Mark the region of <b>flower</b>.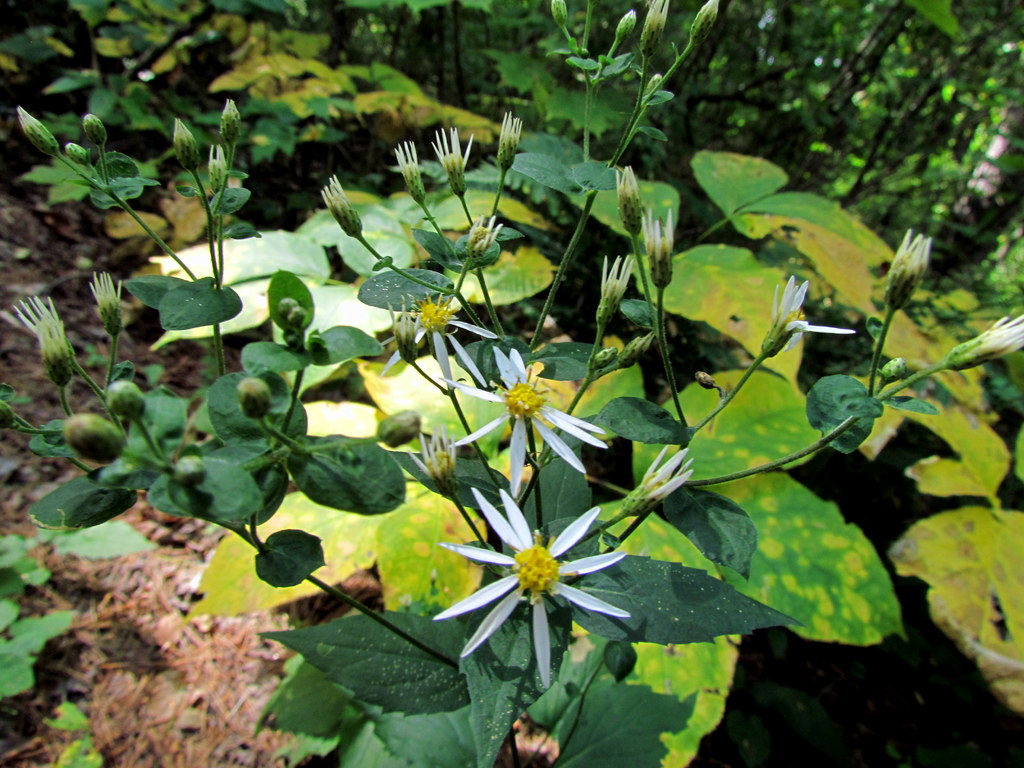
Region: (428, 475, 624, 692).
